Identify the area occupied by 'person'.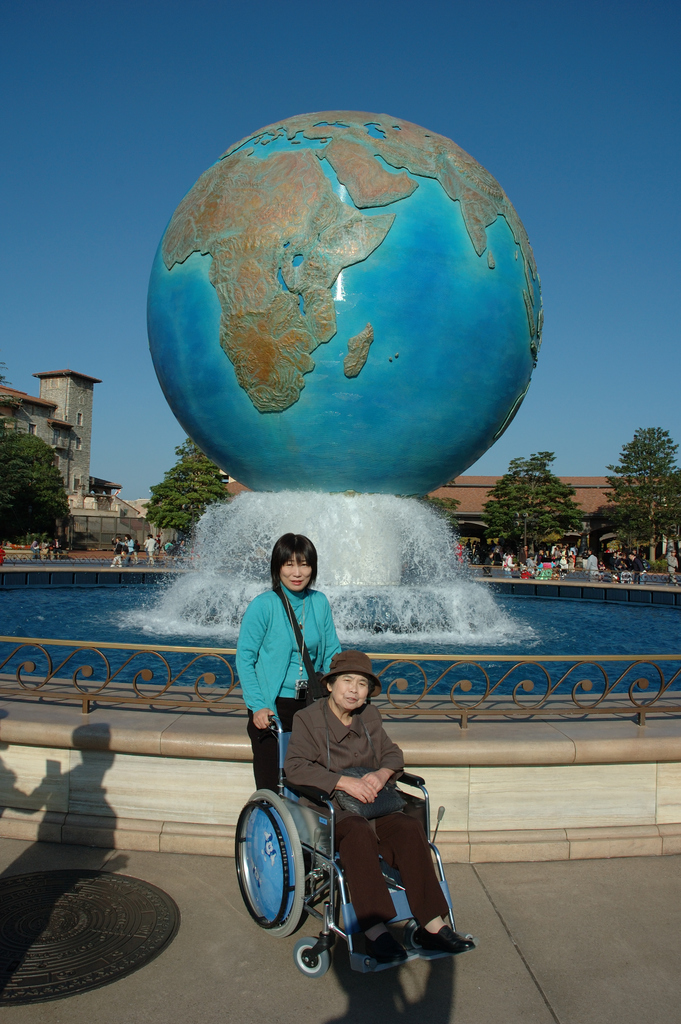
Area: box=[279, 643, 475, 961].
